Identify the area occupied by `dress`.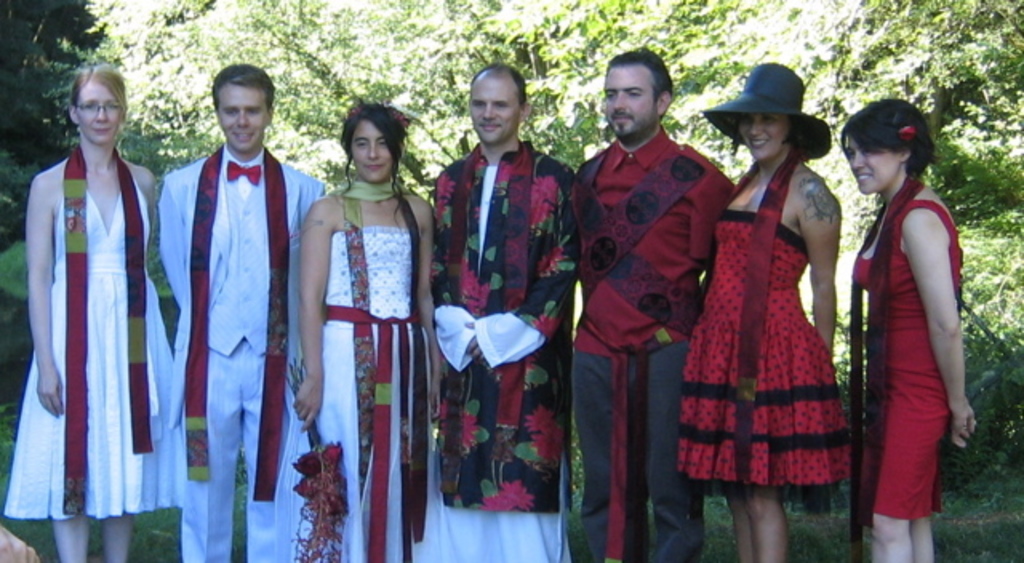
Area: box(853, 197, 966, 517).
